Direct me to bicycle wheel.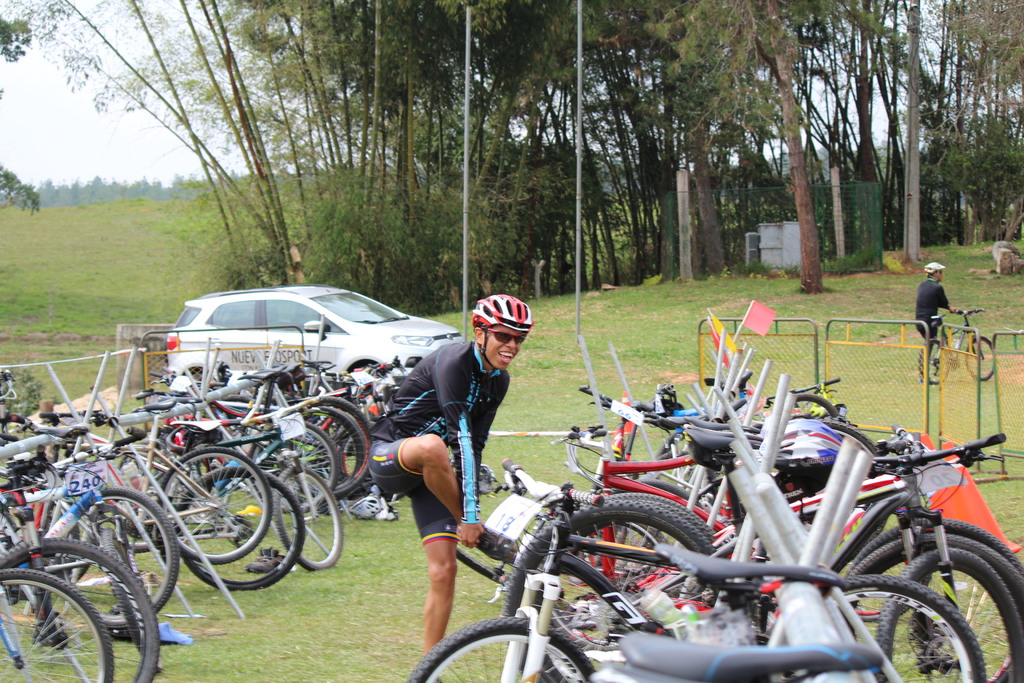
Direction: 0,568,120,682.
